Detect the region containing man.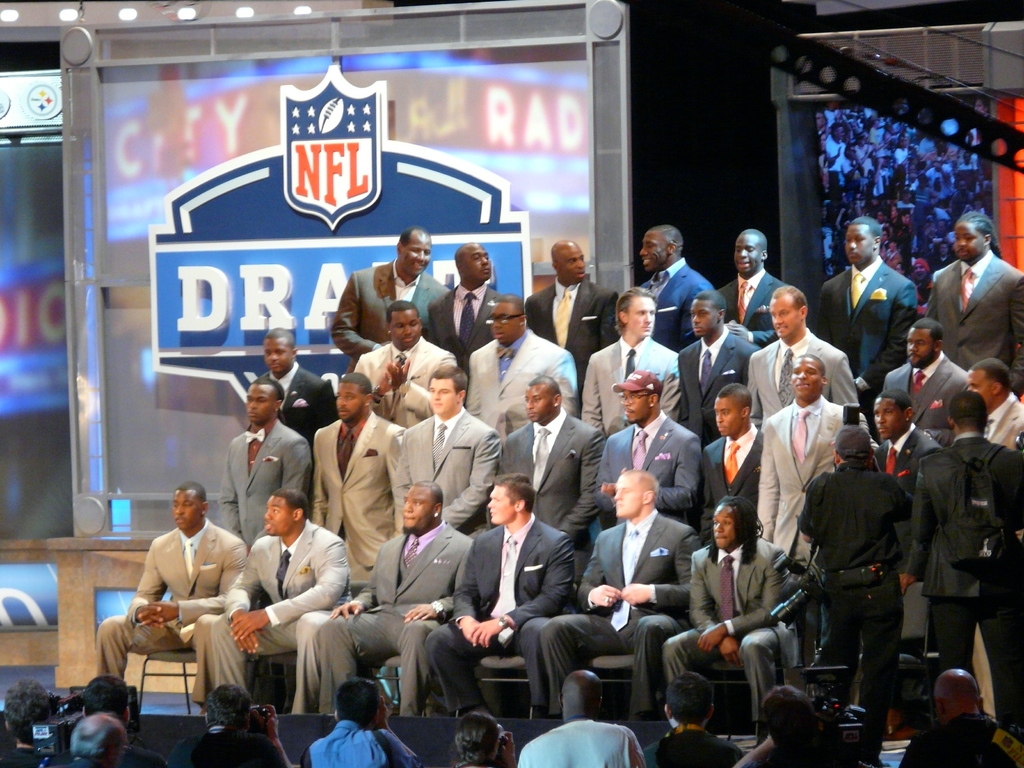
box=[550, 468, 694, 717].
